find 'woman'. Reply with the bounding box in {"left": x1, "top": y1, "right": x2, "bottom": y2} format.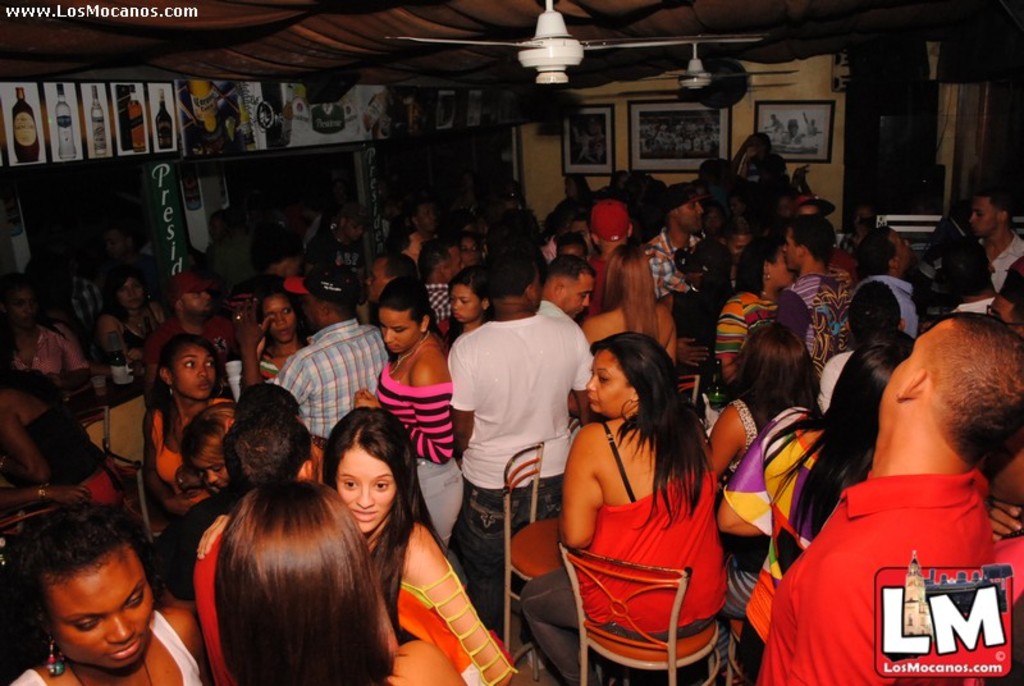
{"left": 316, "top": 404, "right": 516, "bottom": 685}.
